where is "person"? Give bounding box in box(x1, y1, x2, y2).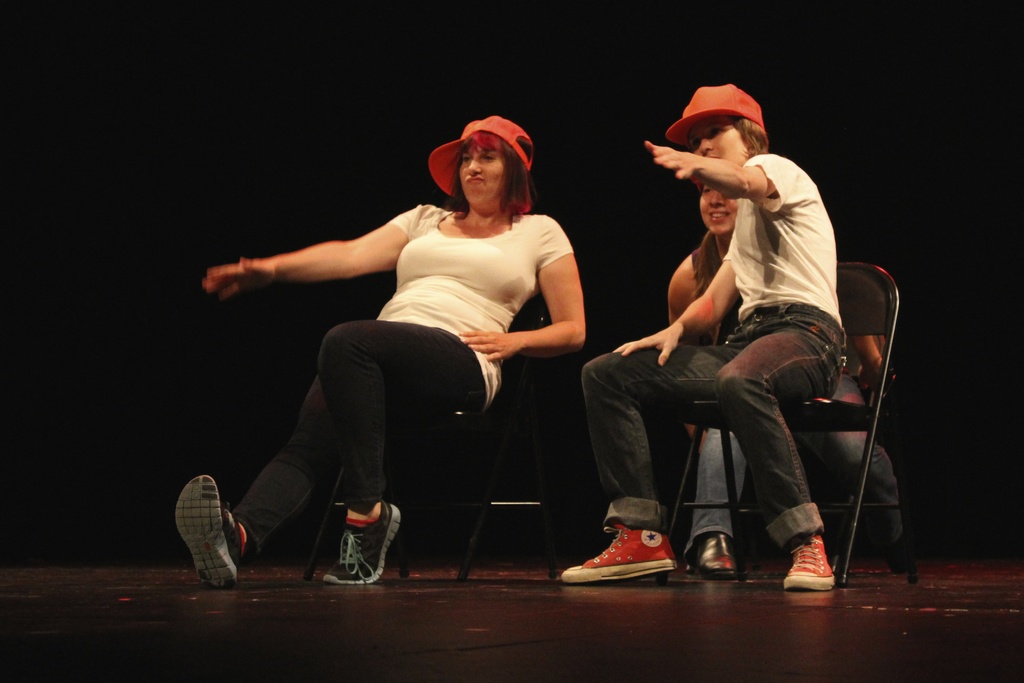
box(666, 175, 919, 578).
